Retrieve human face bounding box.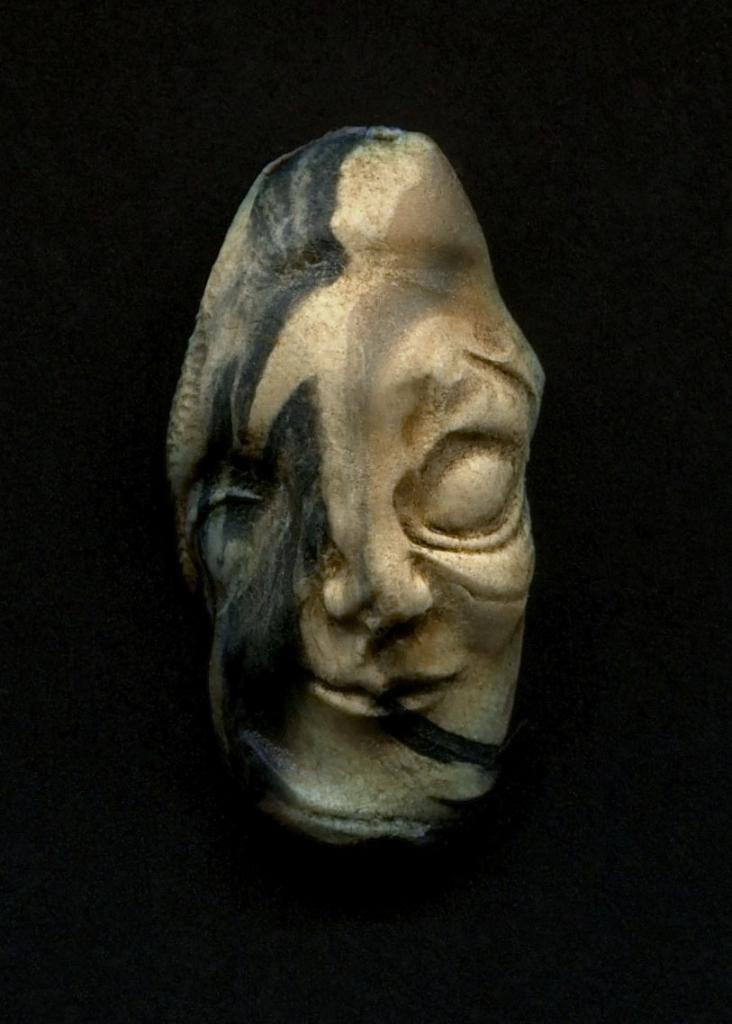
Bounding box: bbox(172, 204, 558, 804).
